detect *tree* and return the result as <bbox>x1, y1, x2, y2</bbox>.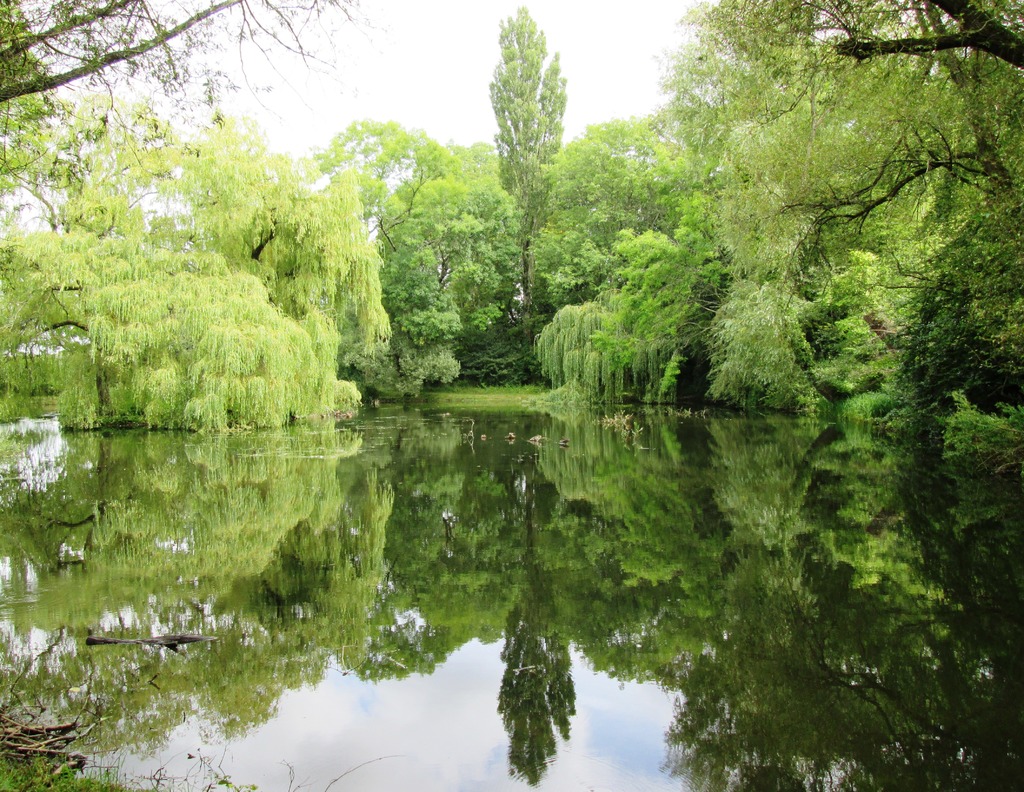
<bbox>373, 223, 448, 398</bbox>.
